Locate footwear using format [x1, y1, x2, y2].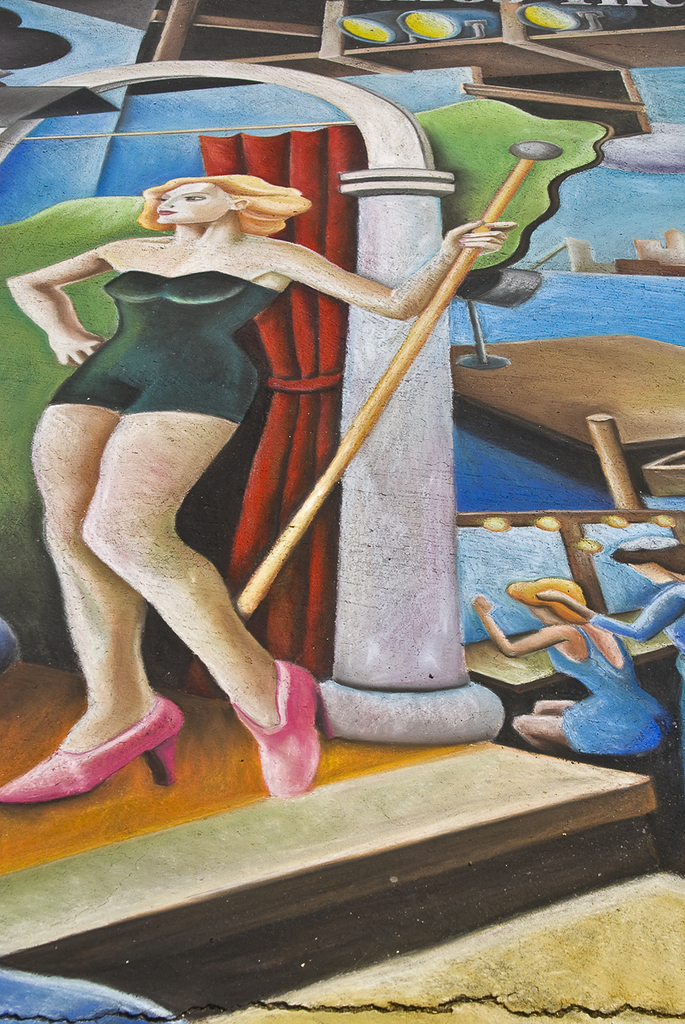
[235, 663, 327, 799].
